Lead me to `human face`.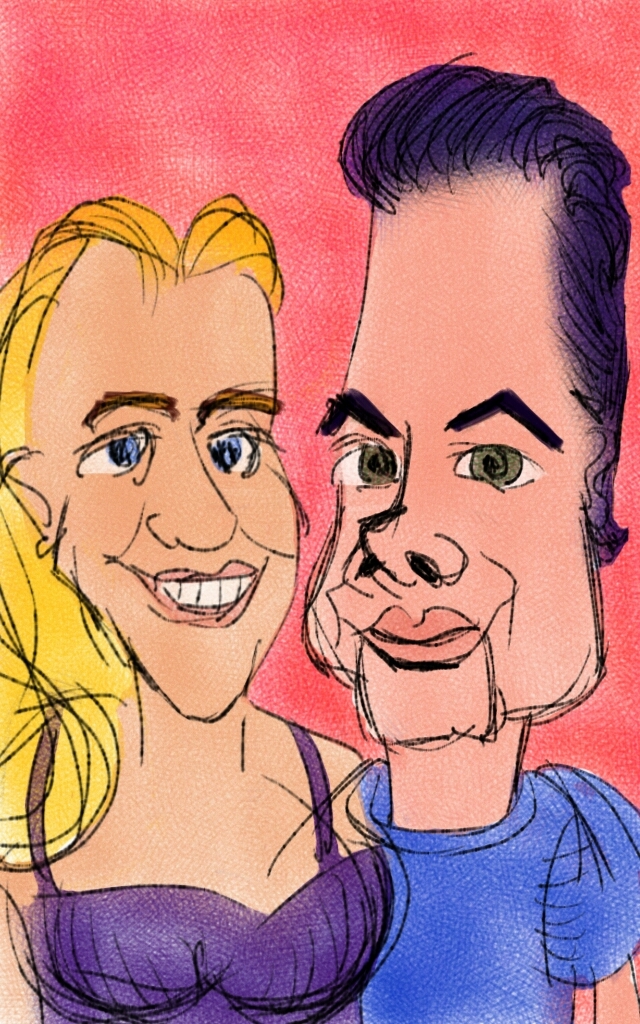
Lead to <bbox>44, 251, 298, 719</bbox>.
